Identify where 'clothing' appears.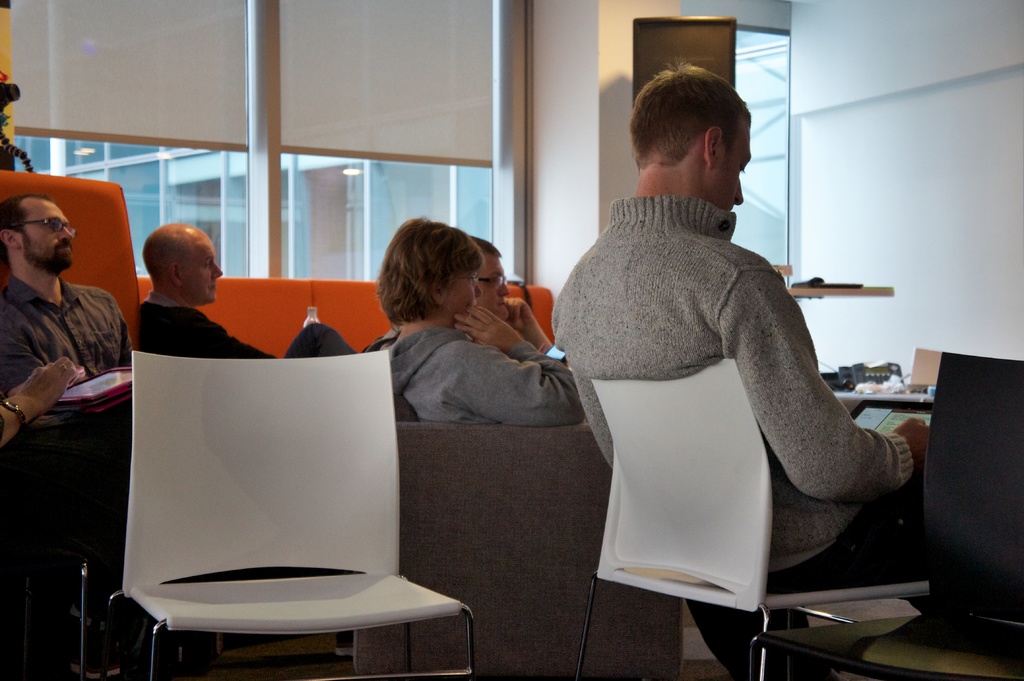
Appears at bbox=(0, 262, 147, 413).
